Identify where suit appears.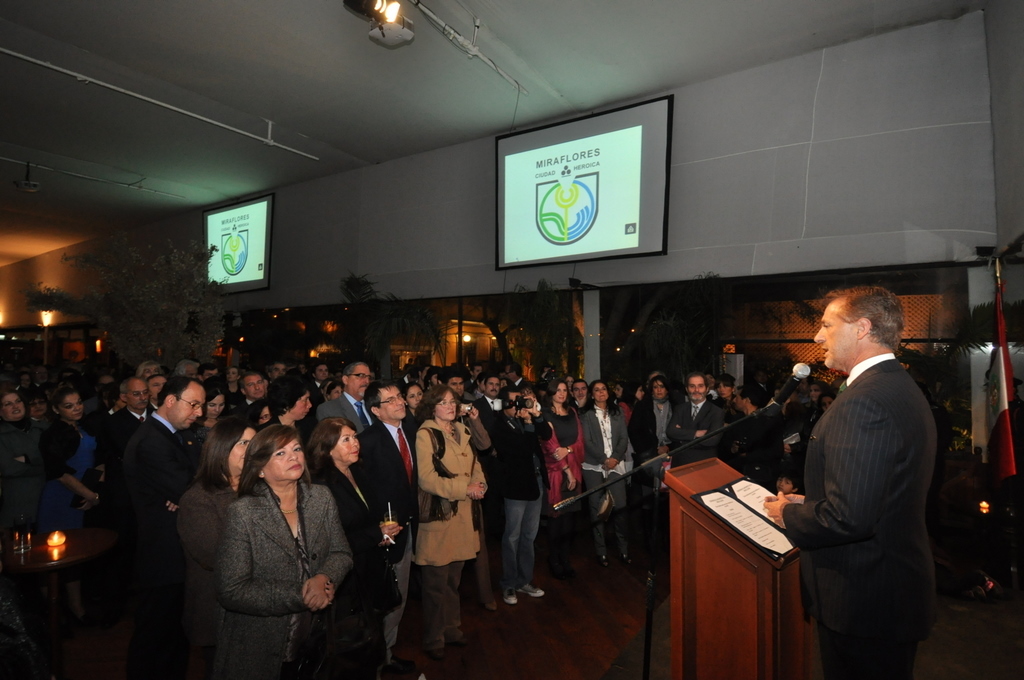
Appears at 108/418/187/563.
